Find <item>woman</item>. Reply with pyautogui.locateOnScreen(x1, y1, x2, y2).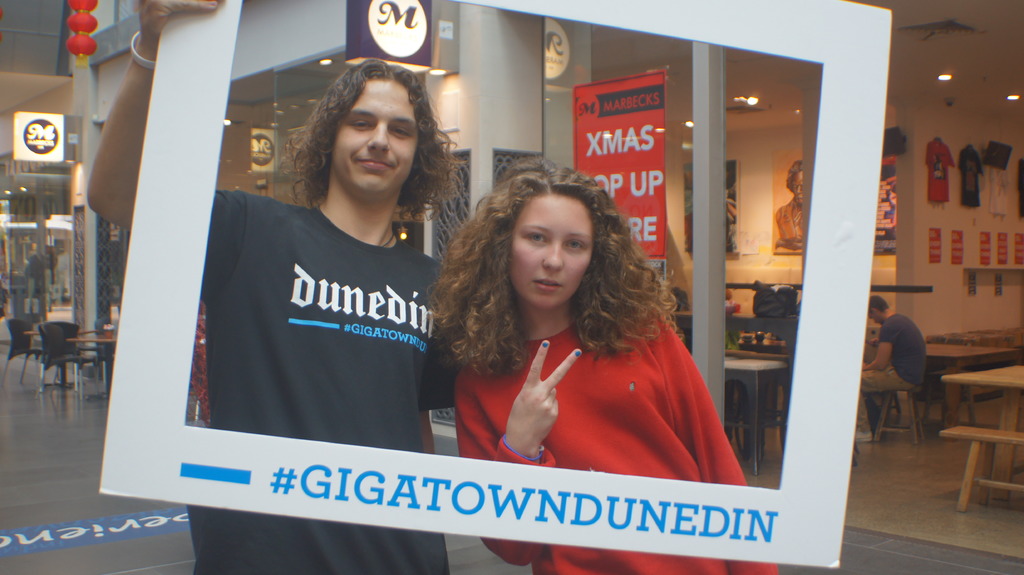
pyautogui.locateOnScreen(434, 168, 777, 574).
